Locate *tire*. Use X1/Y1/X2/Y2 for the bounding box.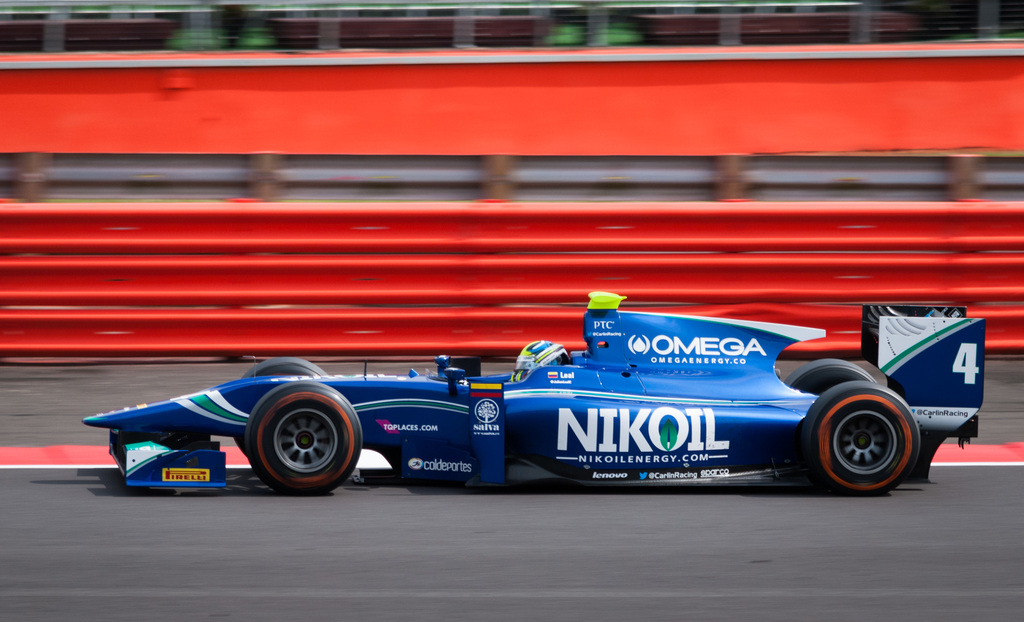
242/353/326/383.
